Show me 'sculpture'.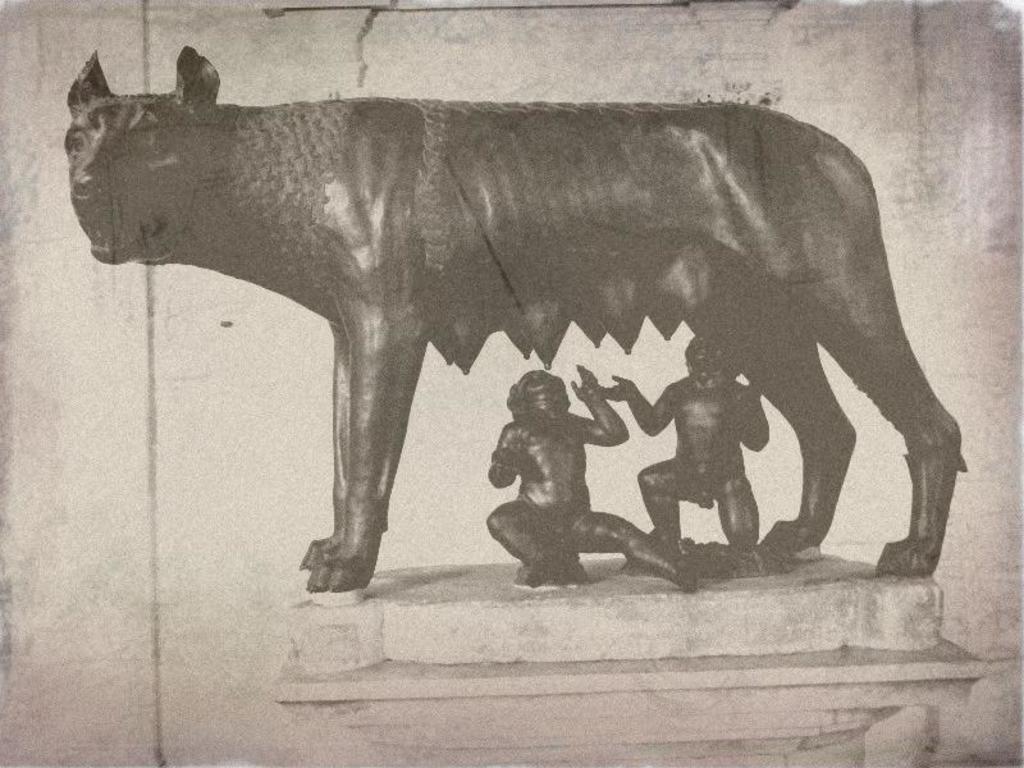
'sculpture' is here: detection(65, 87, 1005, 623).
